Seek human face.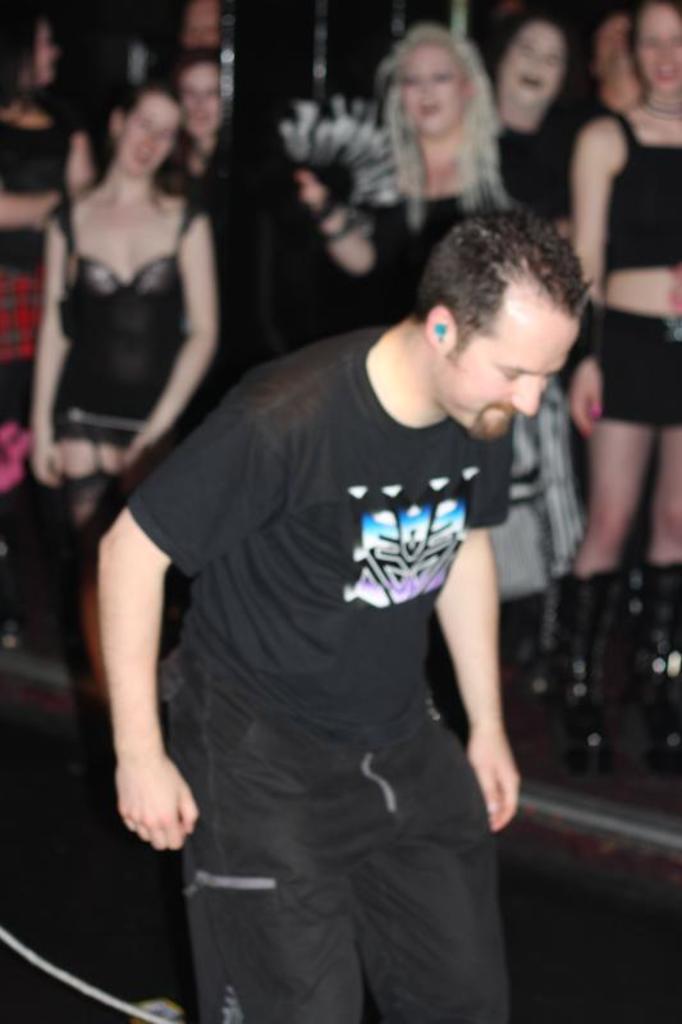
x1=177, y1=63, x2=224, y2=136.
